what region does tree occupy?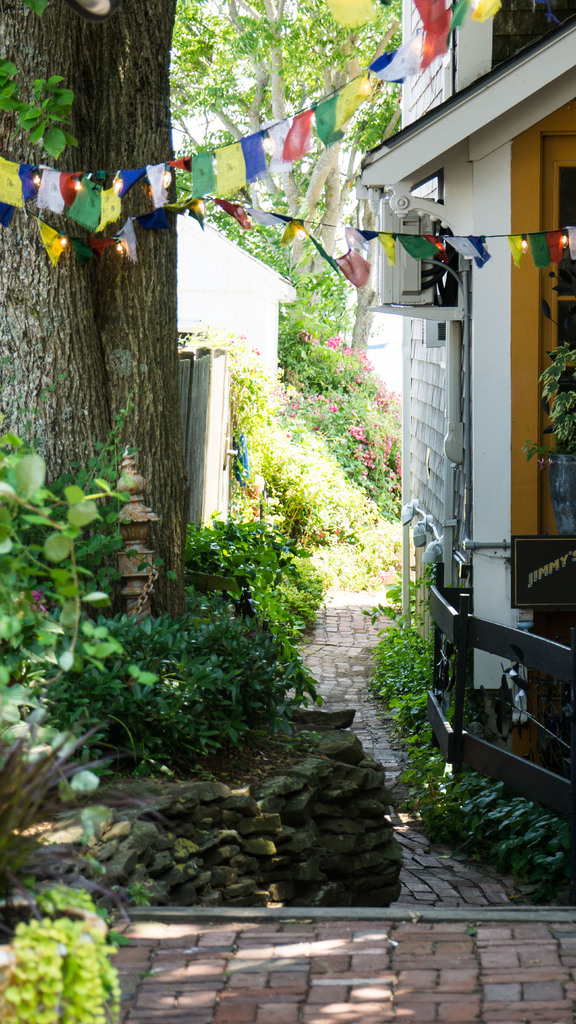
pyautogui.locateOnScreen(214, 161, 418, 632).
